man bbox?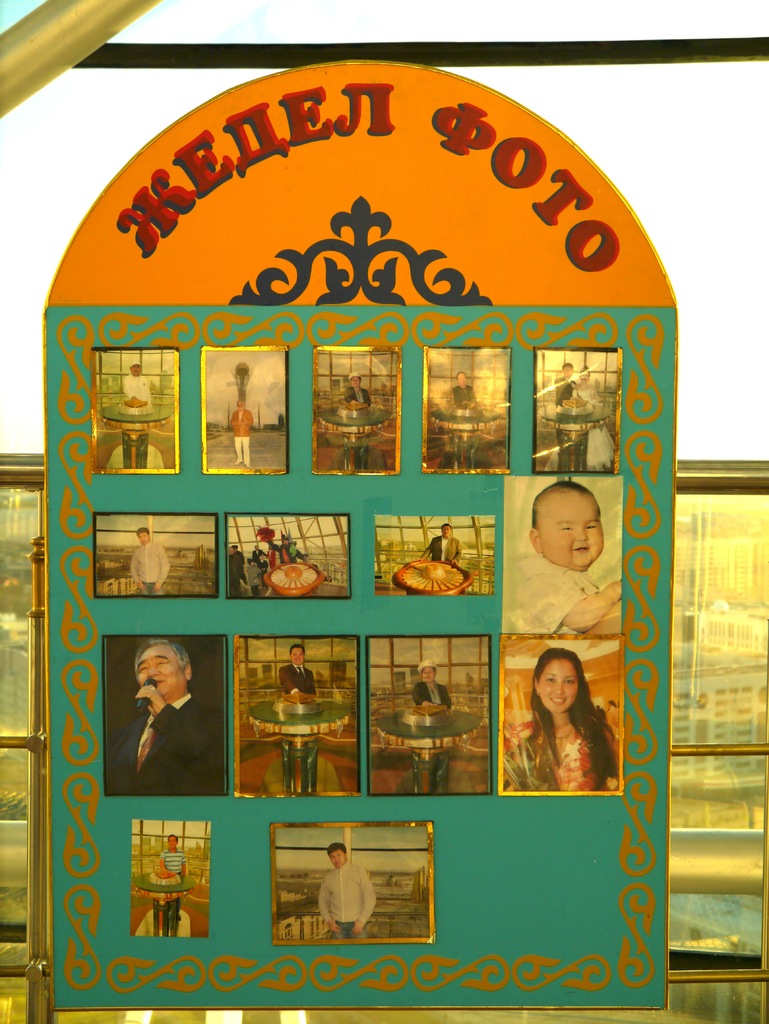
locate(159, 837, 188, 942)
